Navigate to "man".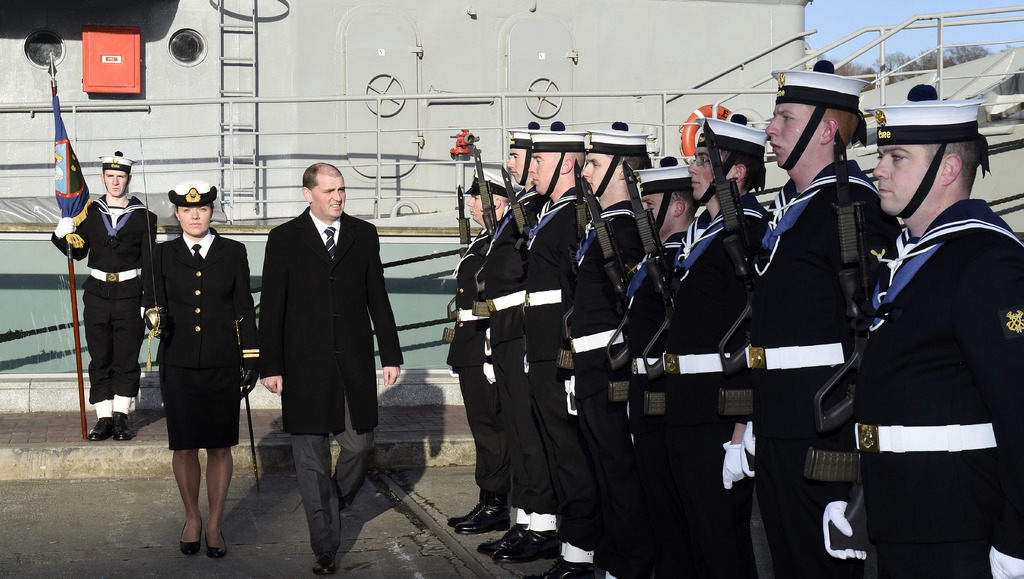
Navigation target: {"x1": 254, "y1": 154, "x2": 404, "y2": 578}.
